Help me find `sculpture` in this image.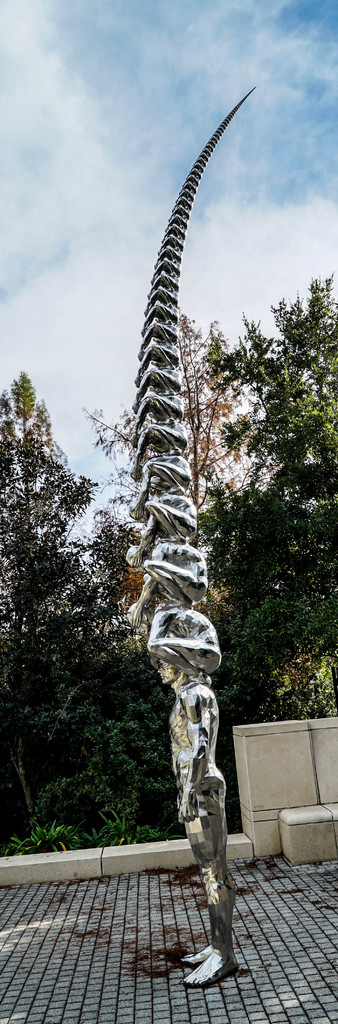
Found it: locate(136, 335, 185, 365).
